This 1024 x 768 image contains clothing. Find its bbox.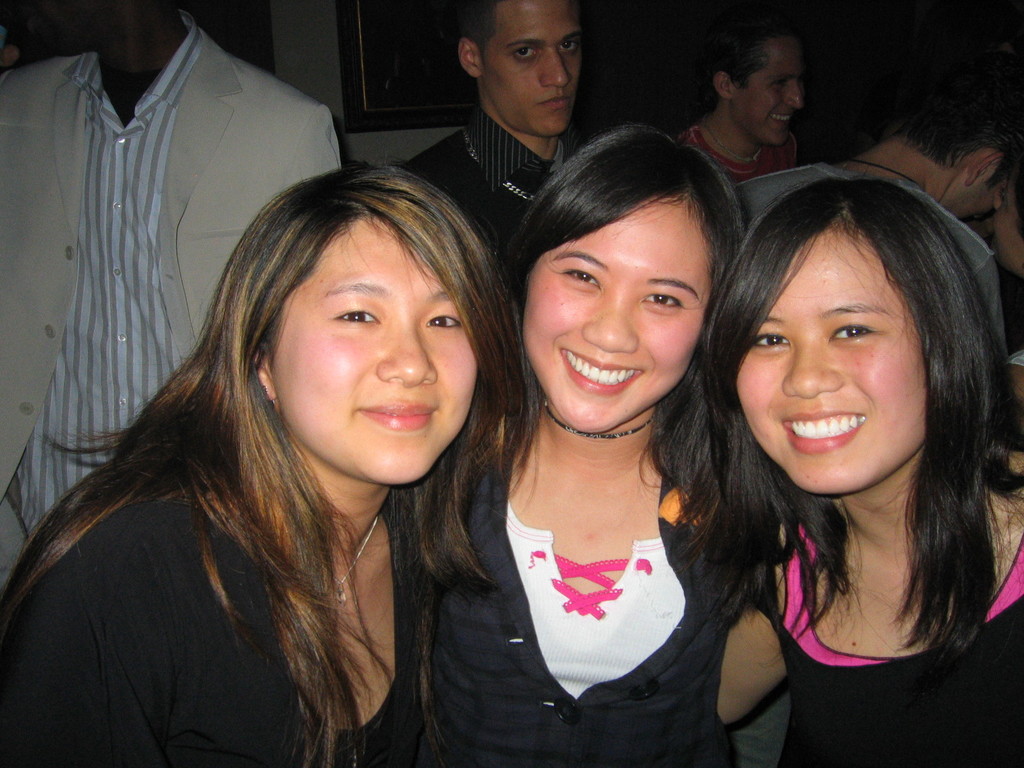
{"x1": 755, "y1": 516, "x2": 1023, "y2": 767}.
